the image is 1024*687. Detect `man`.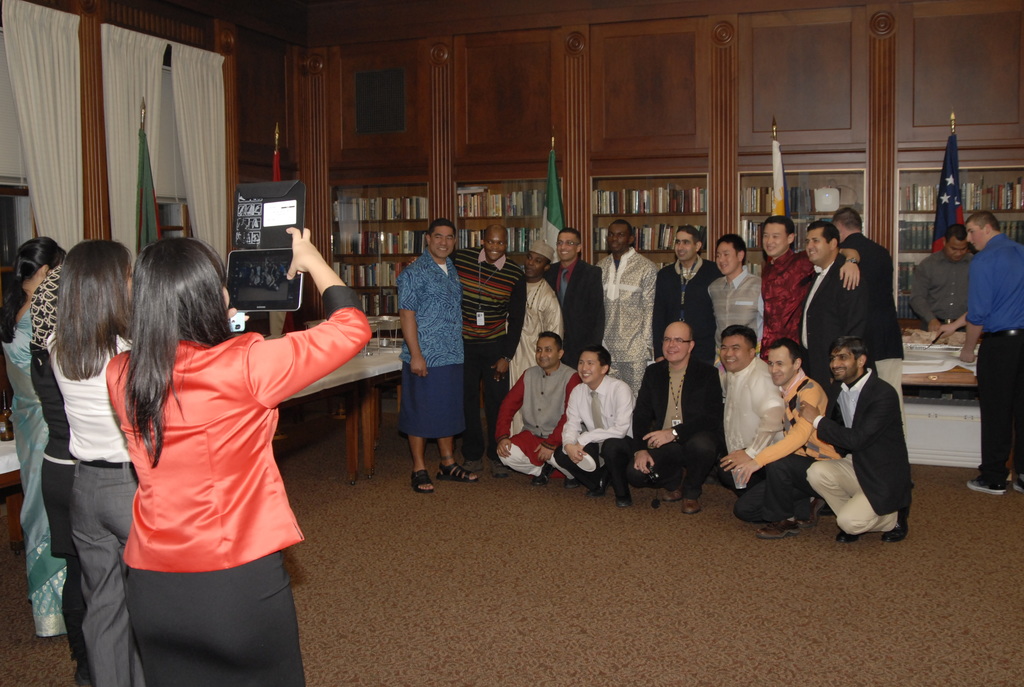
Detection: x1=540, y1=228, x2=607, y2=377.
